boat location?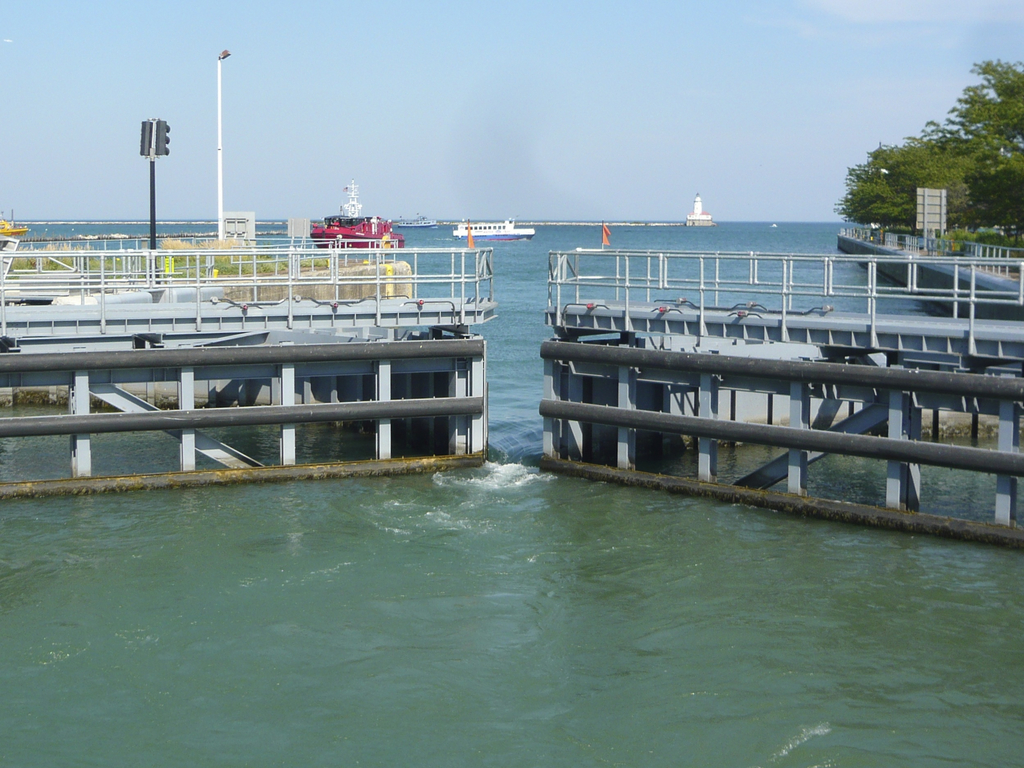
rect(453, 211, 539, 243)
